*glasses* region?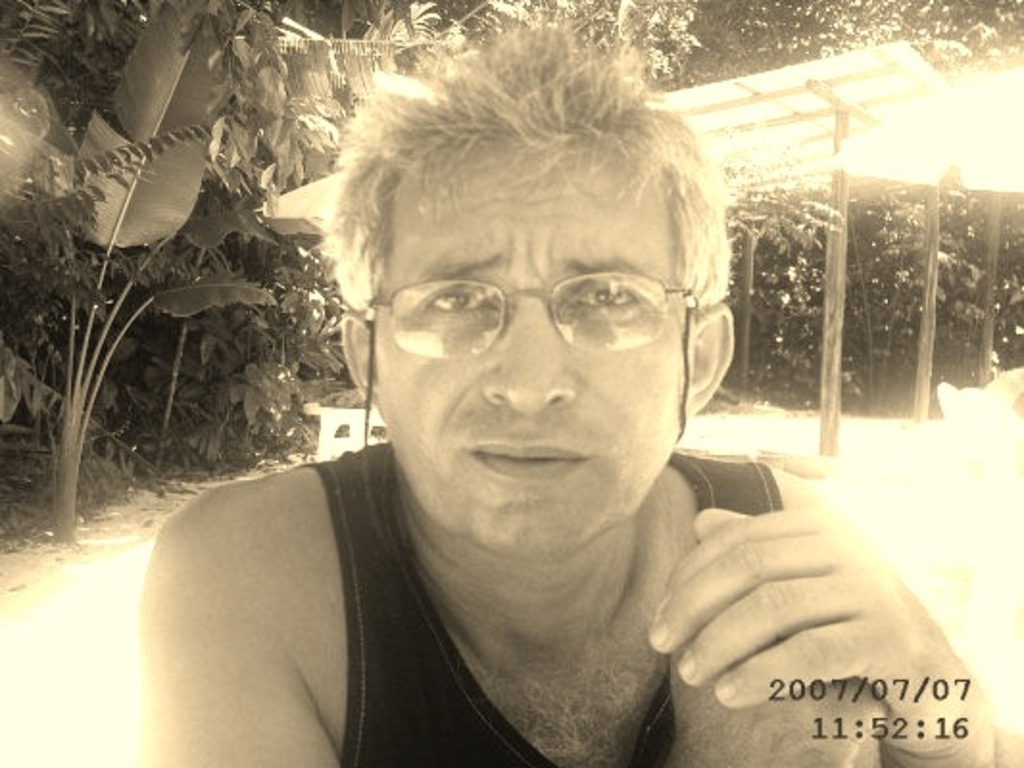
{"left": 336, "top": 269, "right": 715, "bottom": 369}
